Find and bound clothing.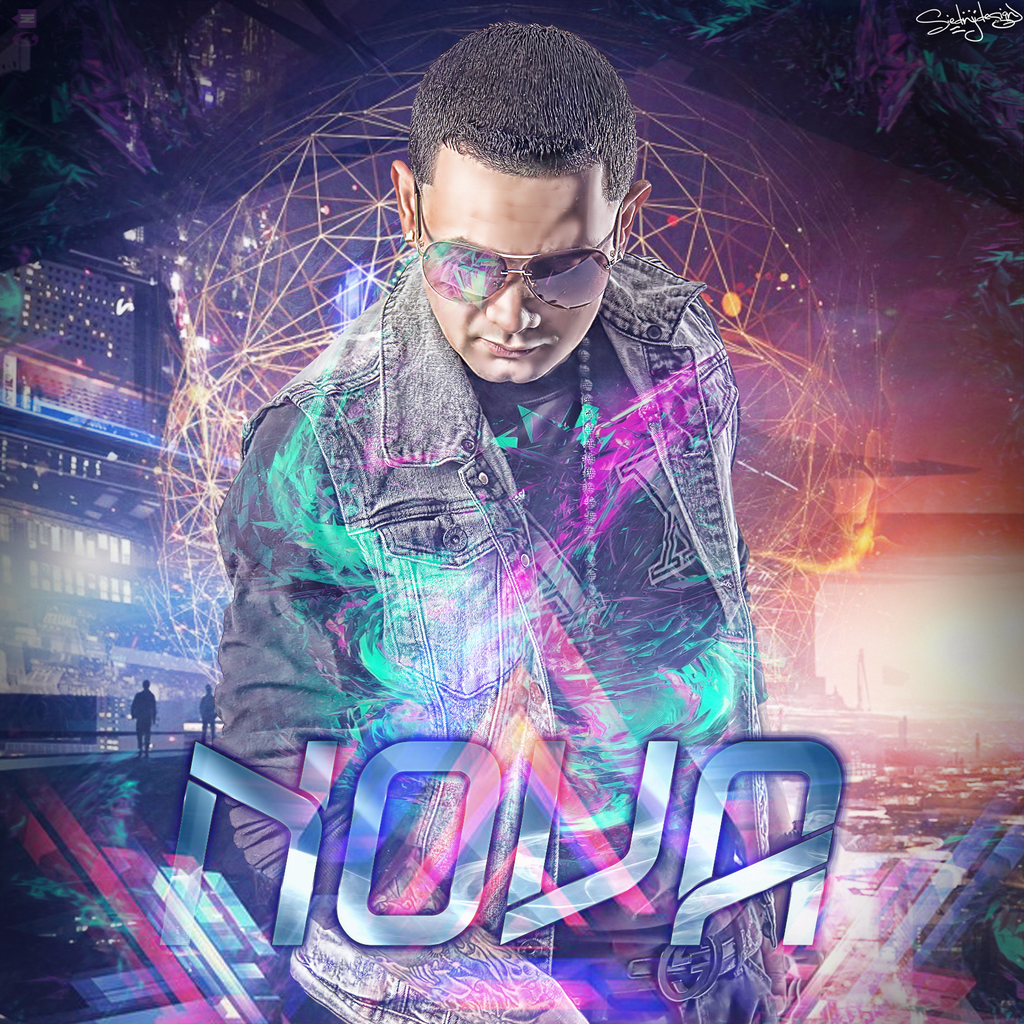
Bound: x1=134 y1=686 x2=156 y2=749.
